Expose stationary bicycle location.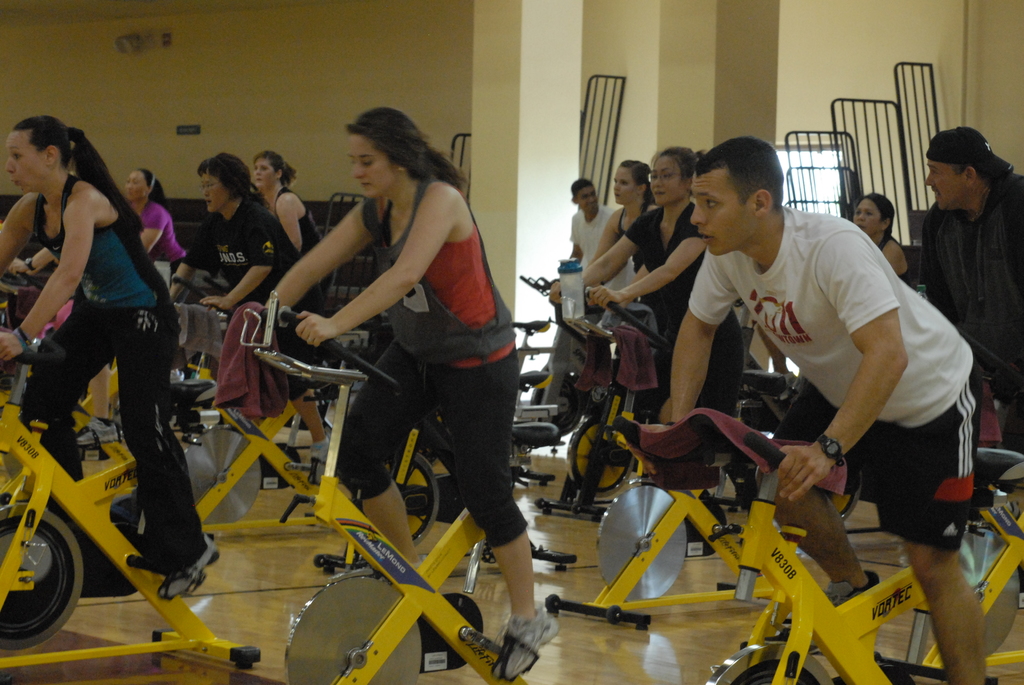
Exposed at <box>193,298,439,568</box>.
